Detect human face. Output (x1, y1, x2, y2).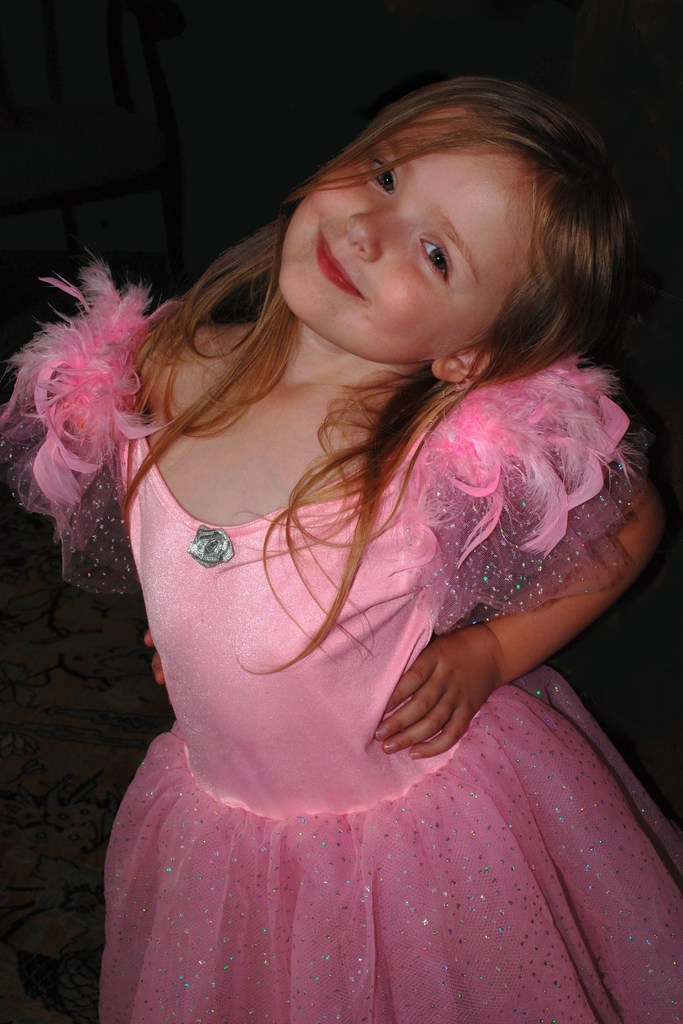
(284, 109, 563, 365).
